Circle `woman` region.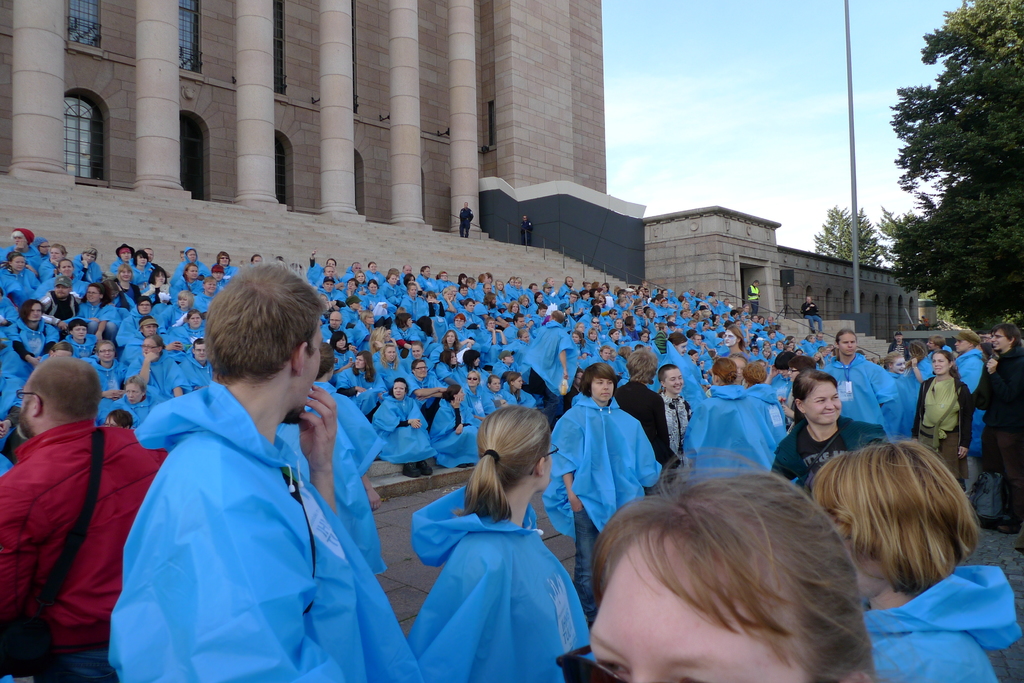
Region: detection(586, 447, 876, 682).
